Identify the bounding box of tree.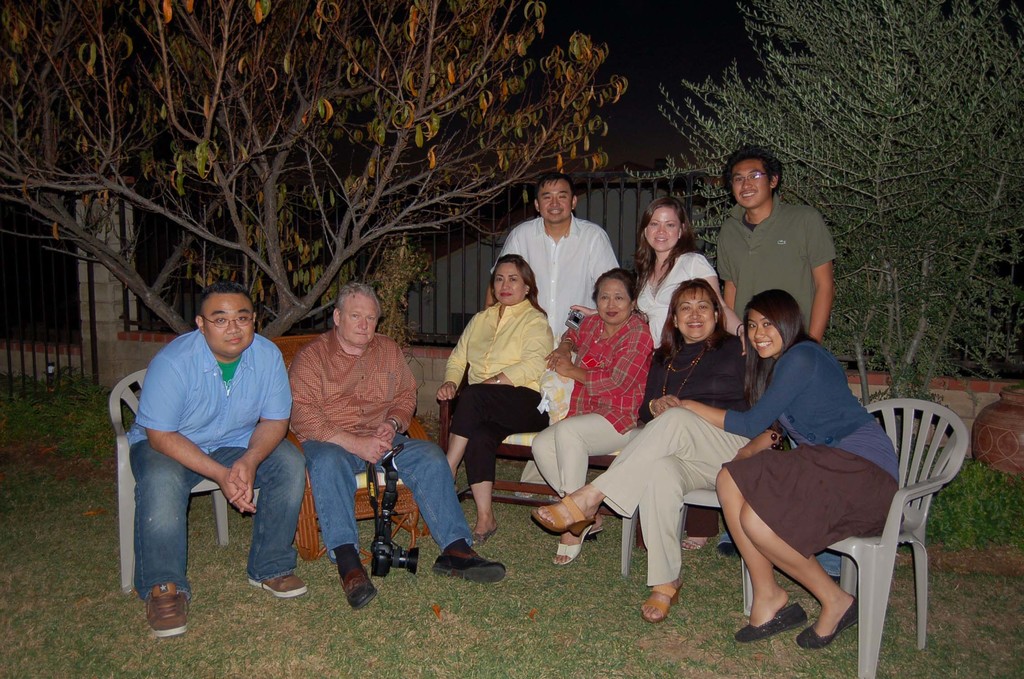
x1=0 y1=0 x2=628 y2=339.
